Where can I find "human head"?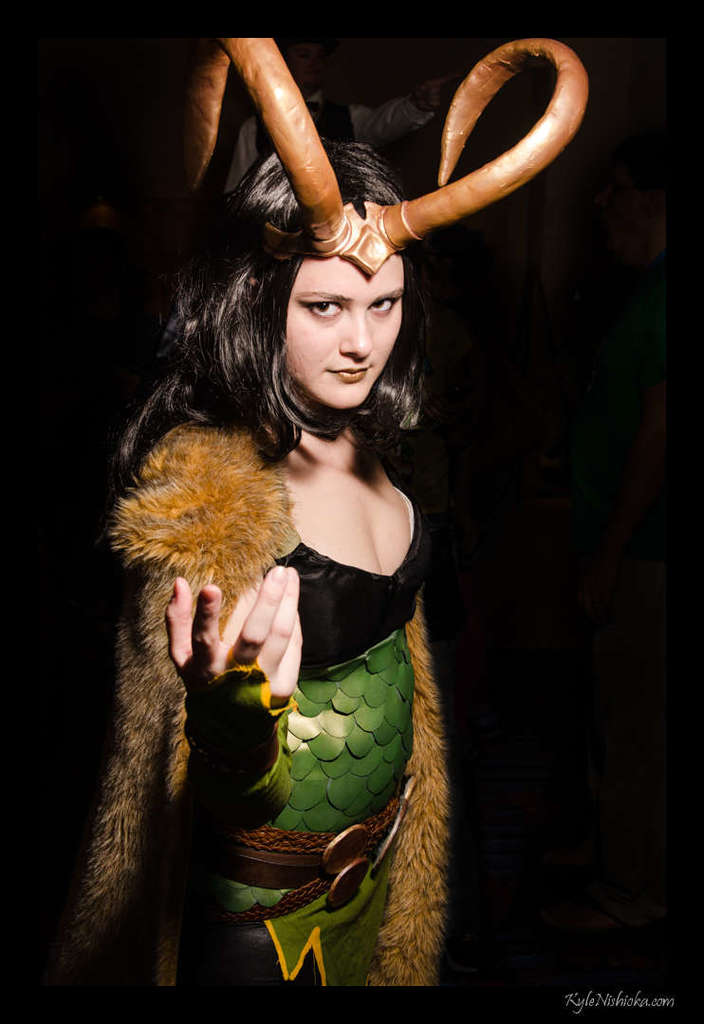
You can find it at (x1=252, y1=227, x2=451, y2=393).
